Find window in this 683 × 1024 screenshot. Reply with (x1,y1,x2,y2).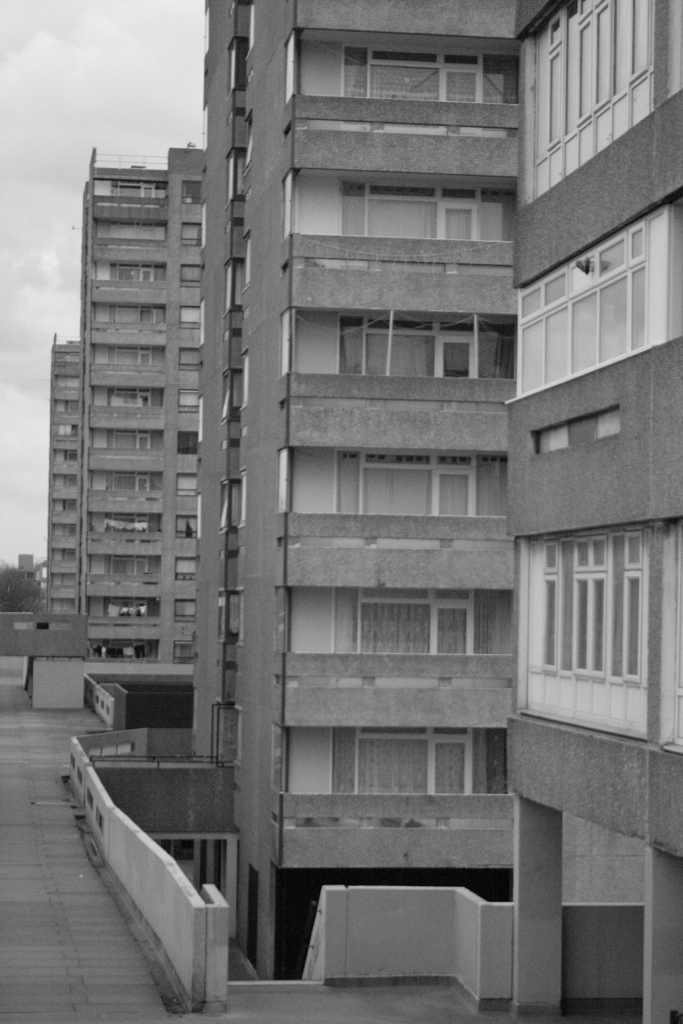
(52,522,80,541).
